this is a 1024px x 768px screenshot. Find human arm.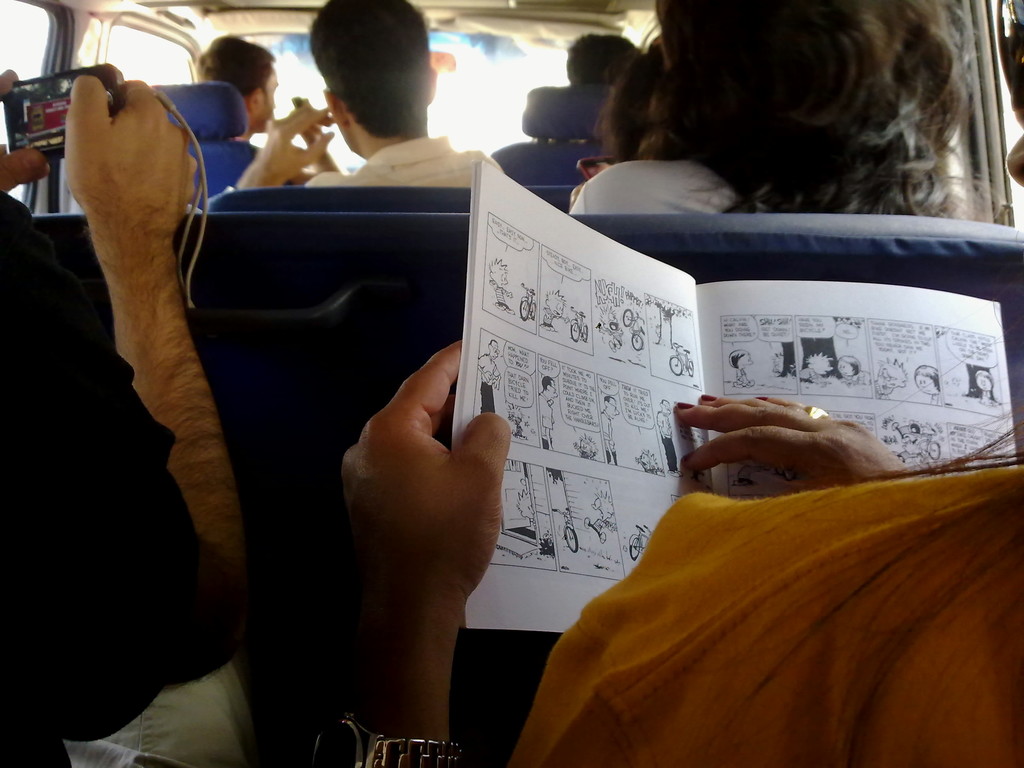
Bounding box: 673, 394, 927, 490.
